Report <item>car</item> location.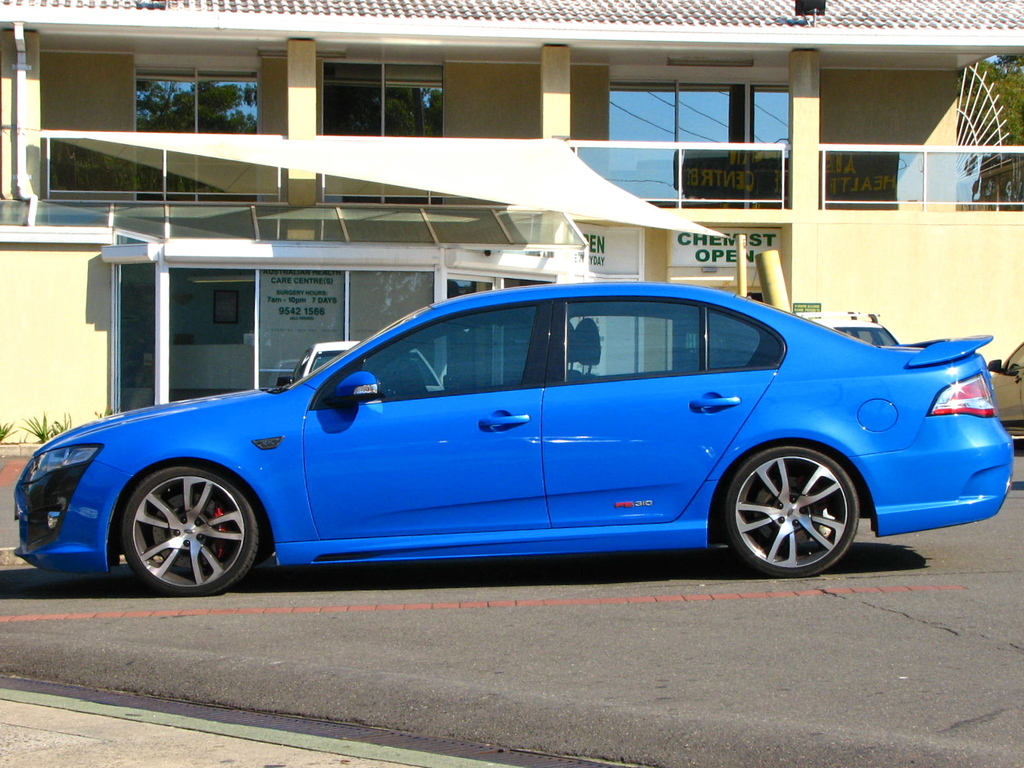
Report: (796, 311, 898, 348).
